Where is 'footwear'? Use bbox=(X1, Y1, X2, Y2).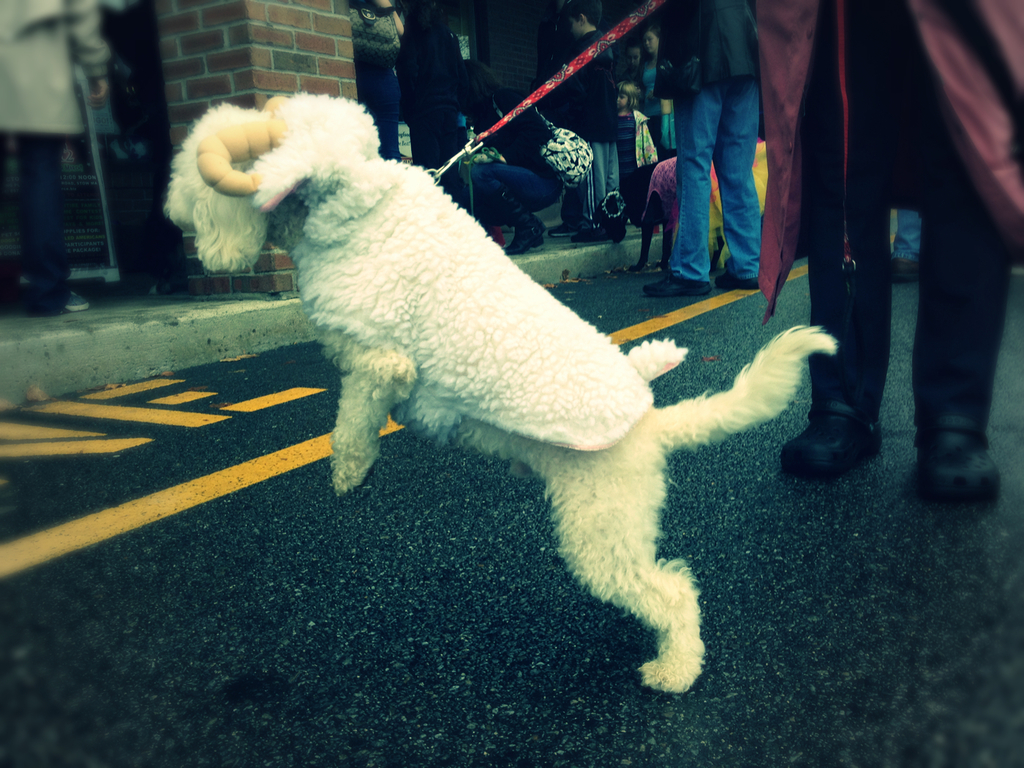
bbox=(916, 445, 1012, 497).
